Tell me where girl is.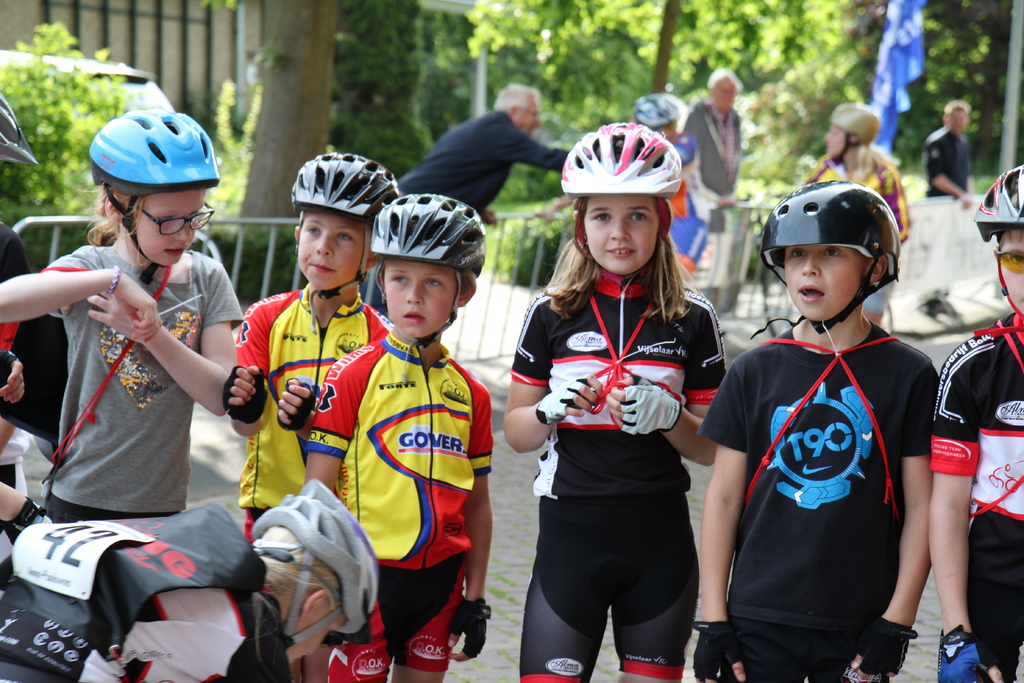
girl is at bbox=[504, 118, 728, 682].
